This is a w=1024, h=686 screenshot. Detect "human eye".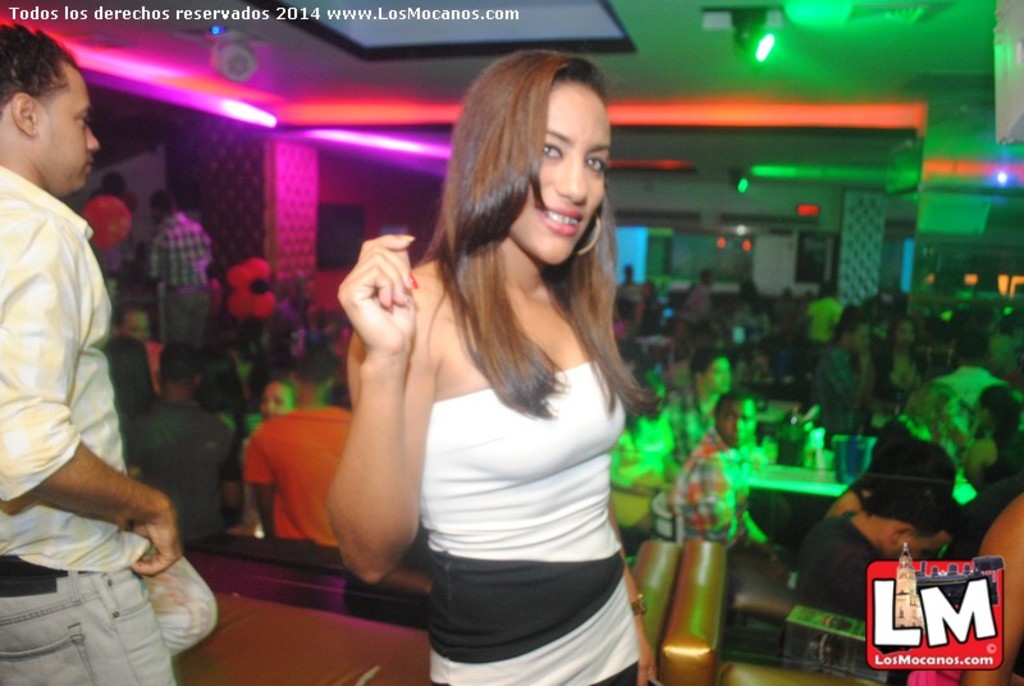
[left=541, top=138, right=564, bottom=160].
